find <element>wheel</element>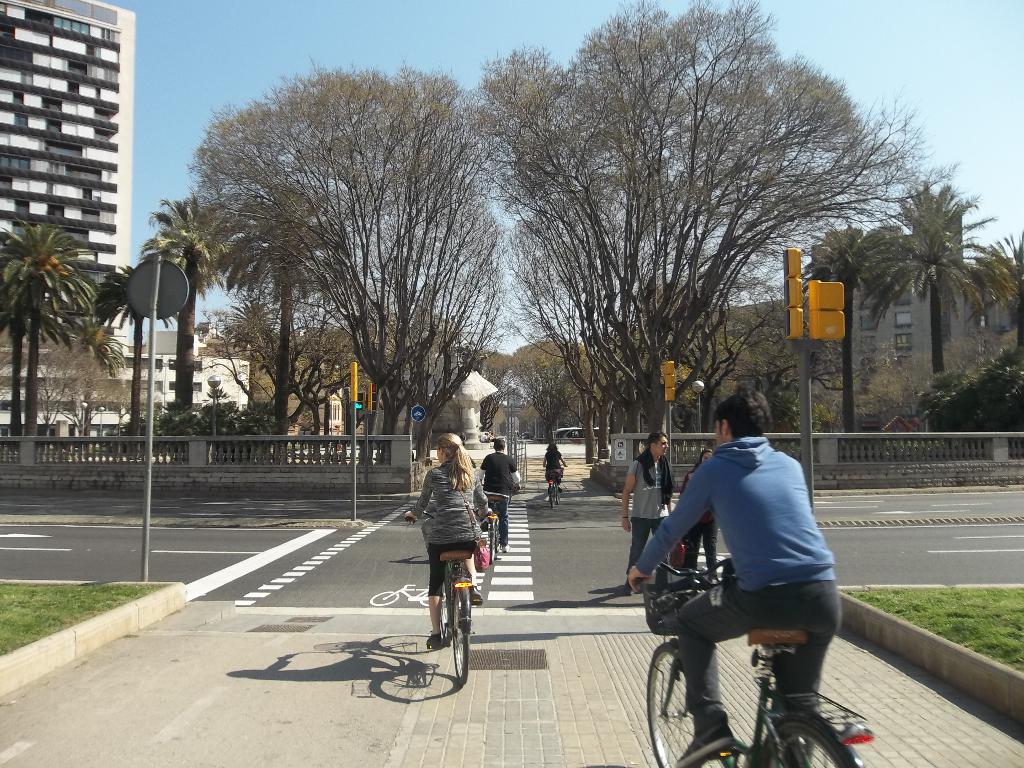
bbox=[371, 590, 399, 606]
